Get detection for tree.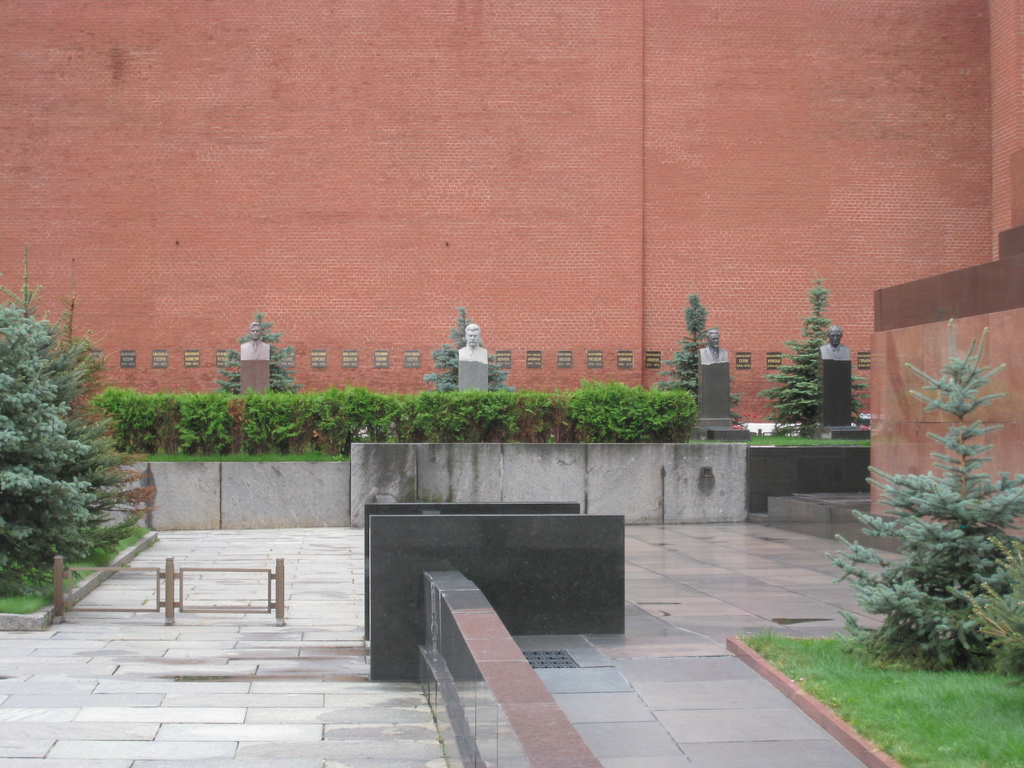
Detection: x1=0 y1=265 x2=140 y2=565.
